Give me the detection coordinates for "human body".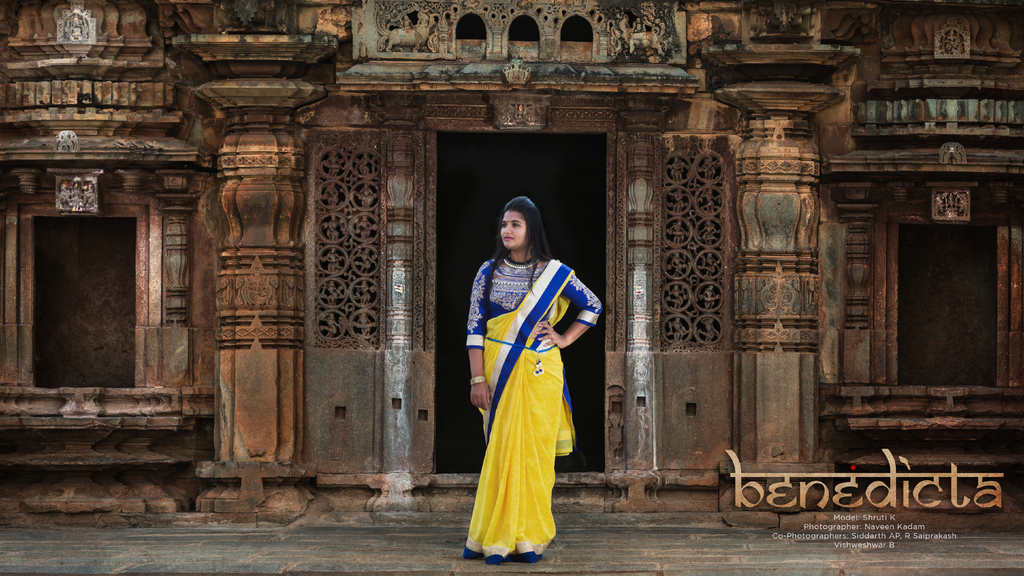
[461,177,593,575].
